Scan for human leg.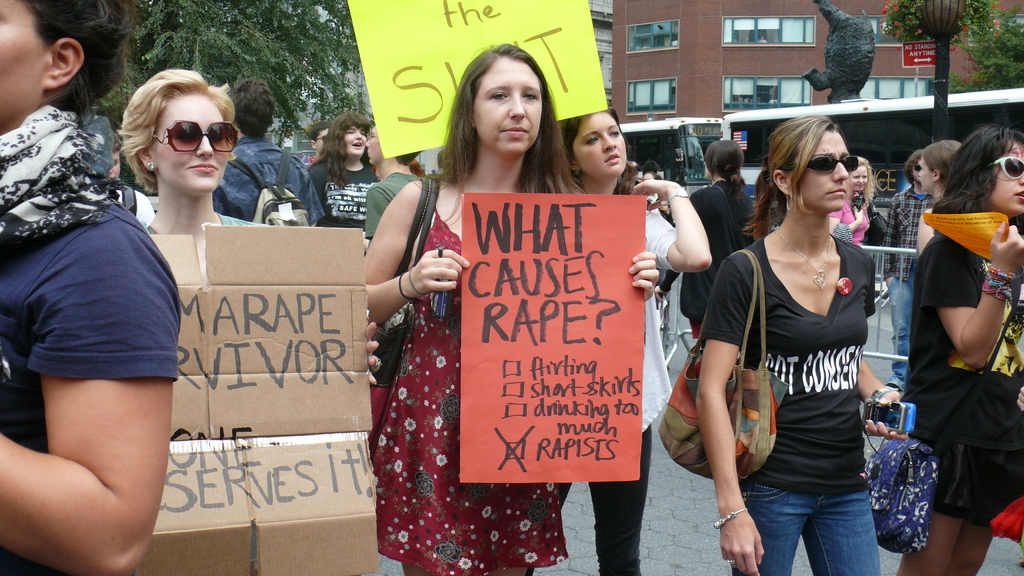
Scan result: select_region(881, 263, 916, 390).
